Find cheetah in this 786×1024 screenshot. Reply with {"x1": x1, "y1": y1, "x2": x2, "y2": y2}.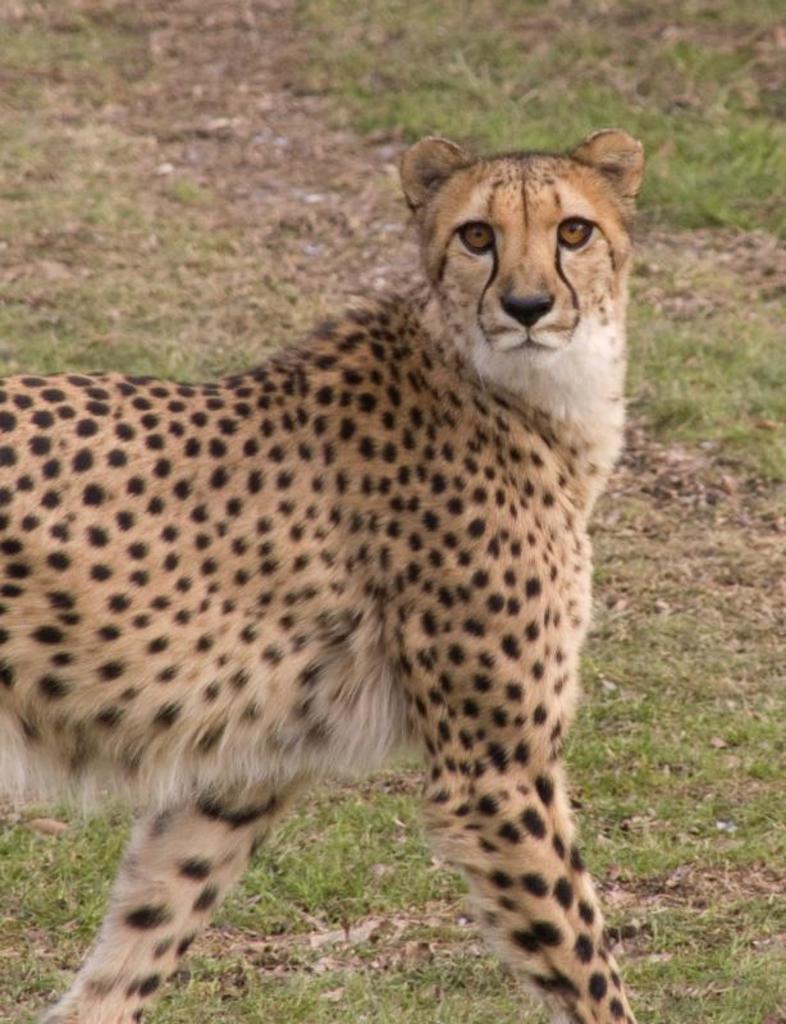
{"x1": 0, "y1": 125, "x2": 640, "y2": 1023}.
